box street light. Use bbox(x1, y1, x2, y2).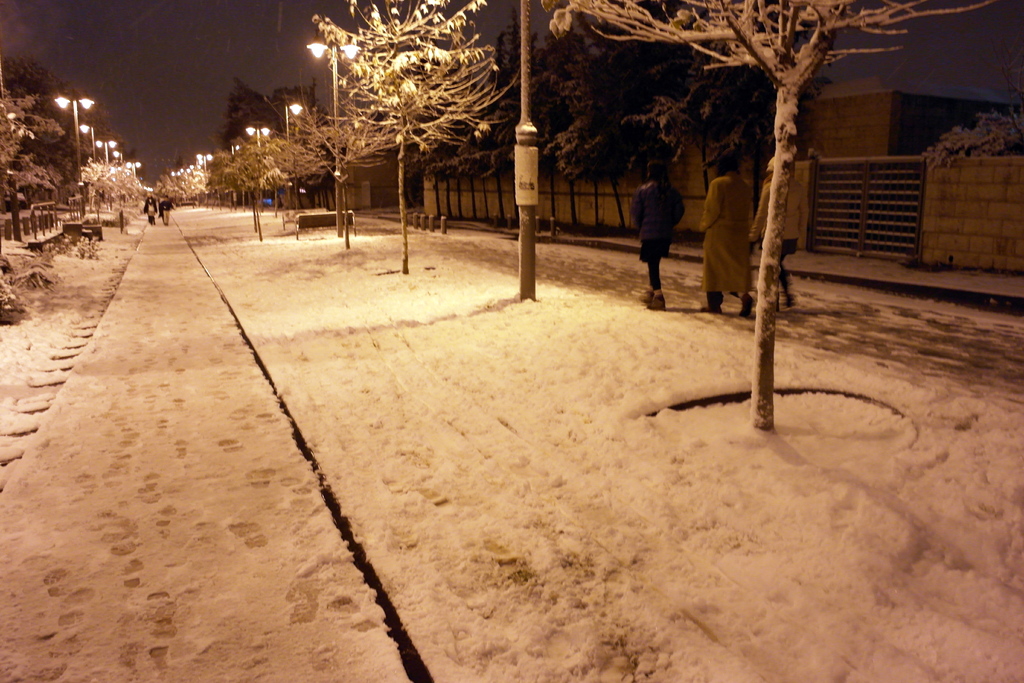
bbox(92, 136, 118, 168).
